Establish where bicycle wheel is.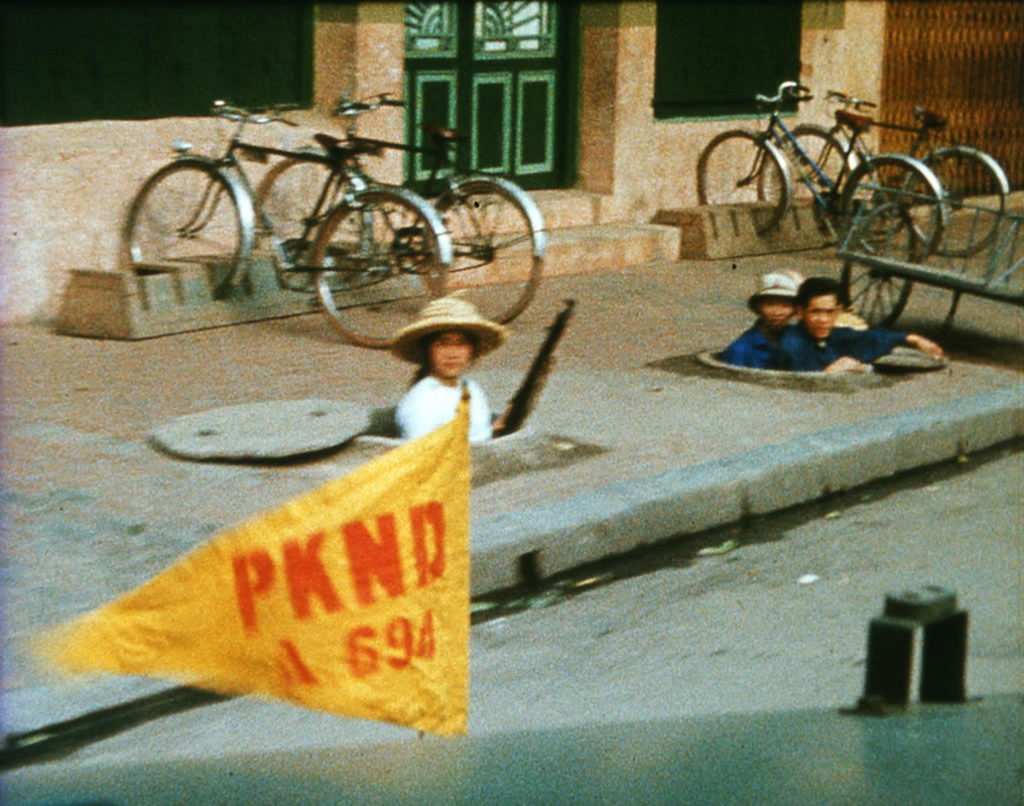
Established at x1=909 y1=148 x2=1007 y2=257.
